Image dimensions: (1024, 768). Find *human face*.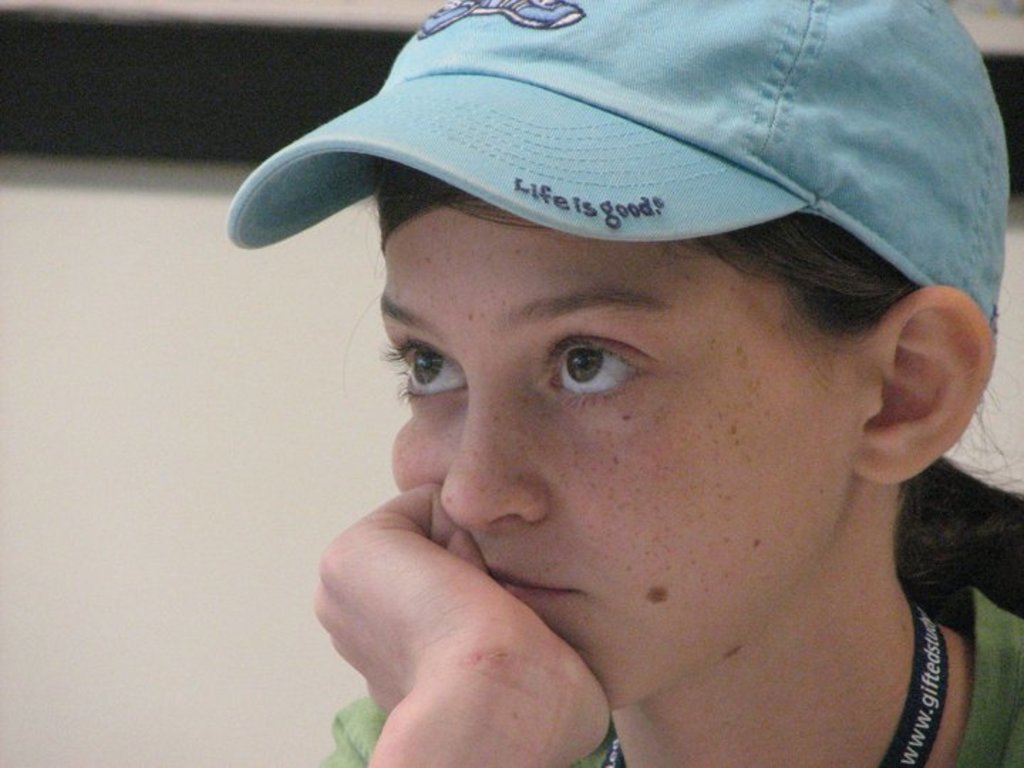
detection(373, 210, 853, 701).
